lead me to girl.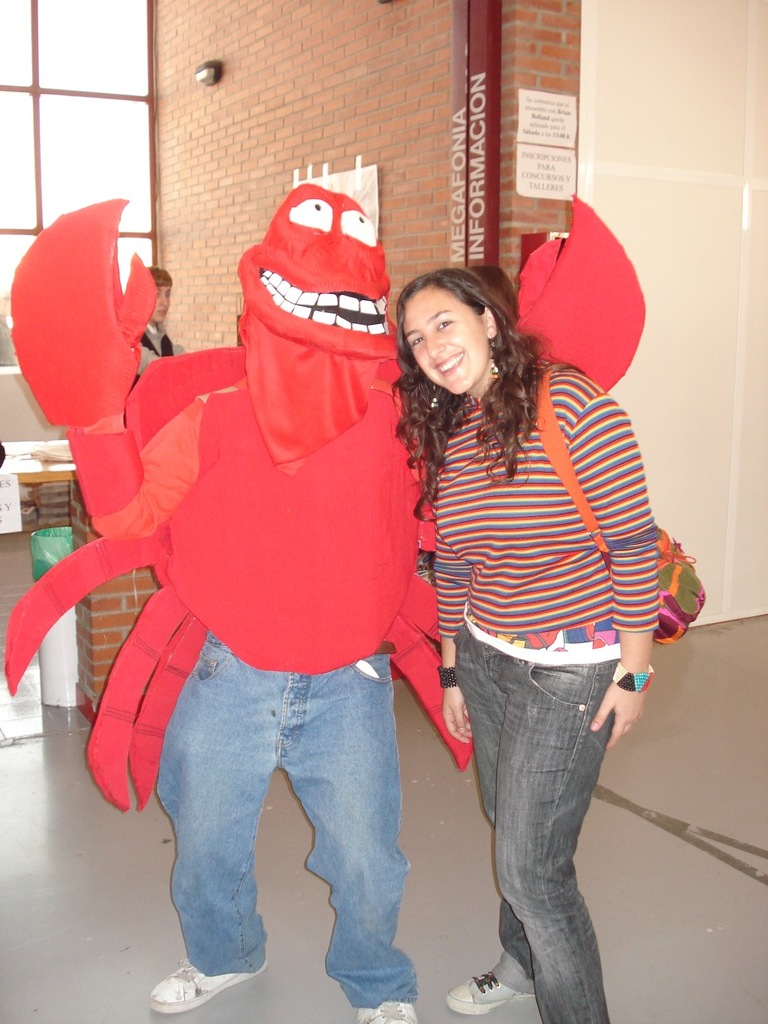
Lead to 134, 269, 182, 381.
